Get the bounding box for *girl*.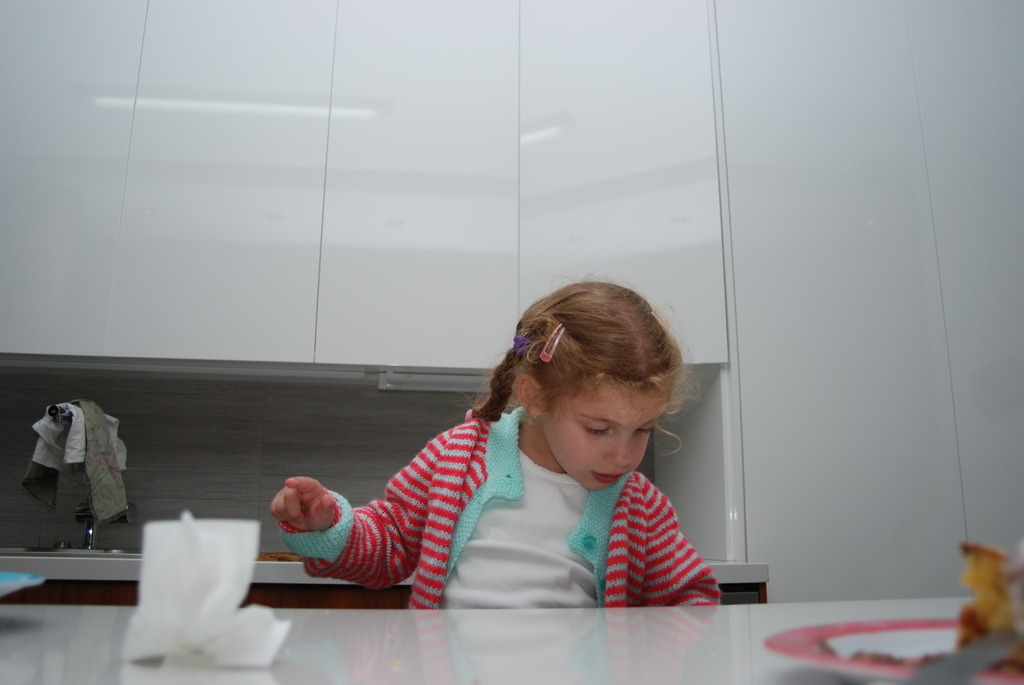
268:269:722:603.
